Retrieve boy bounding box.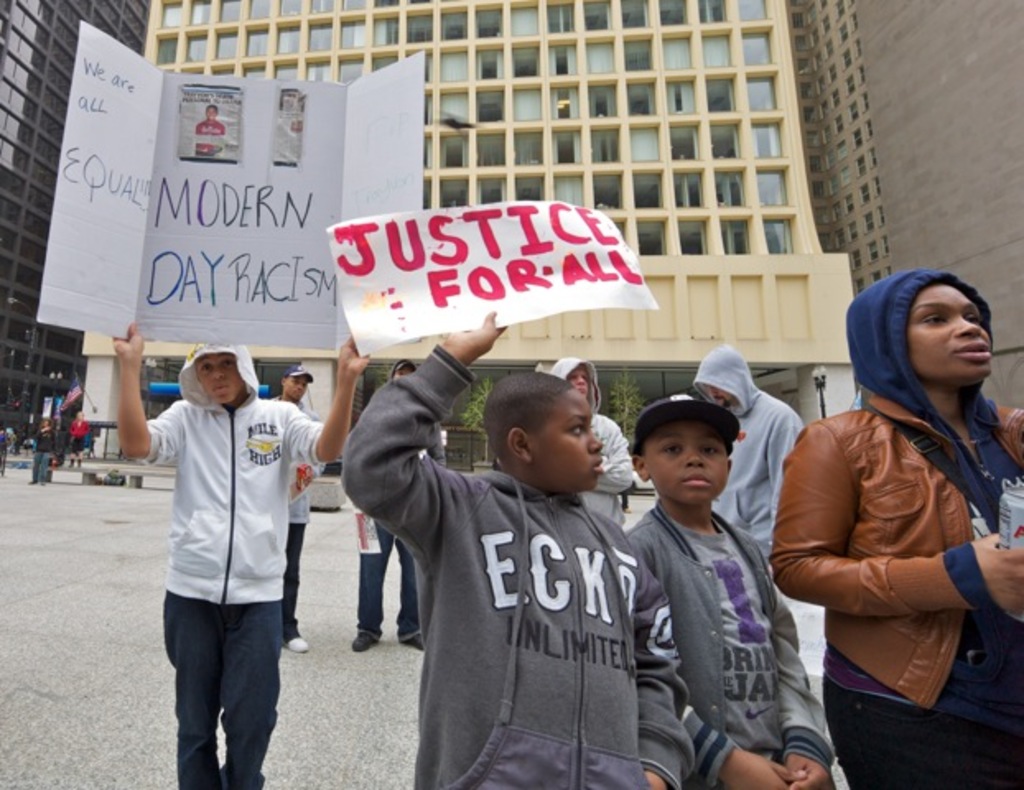
Bounding box: {"left": 614, "top": 364, "right": 812, "bottom": 774}.
